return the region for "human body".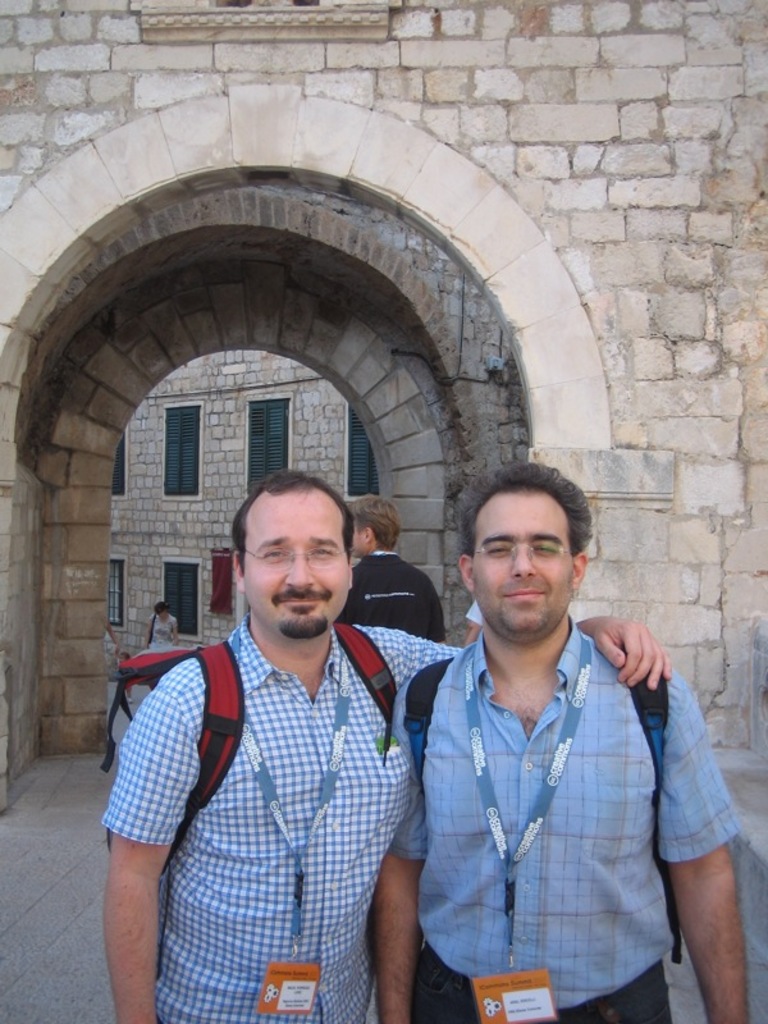
<bbox>102, 617, 672, 1023</bbox>.
